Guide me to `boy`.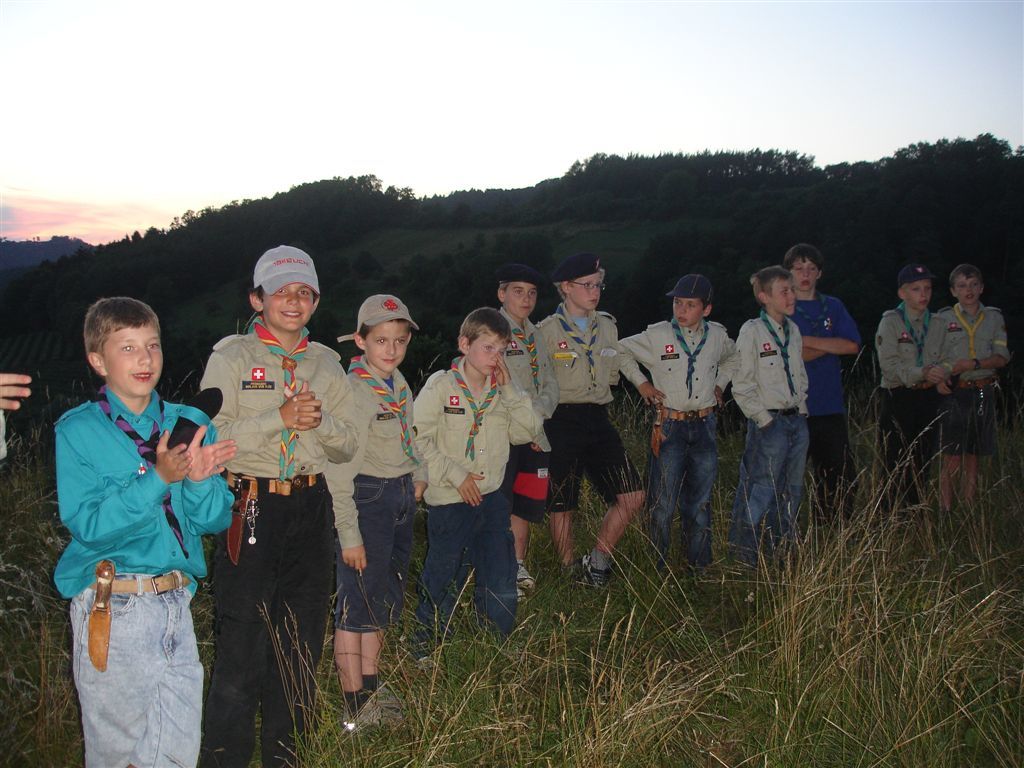
Guidance: locate(609, 269, 748, 585).
